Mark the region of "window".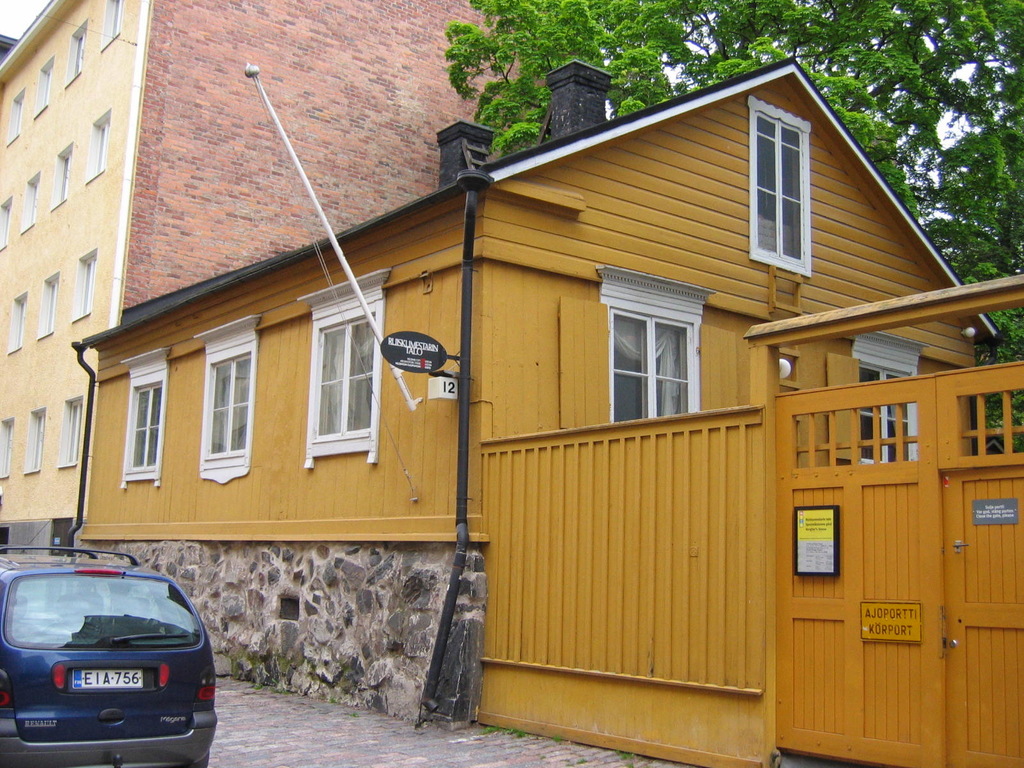
Region: 750:93:812:279.
